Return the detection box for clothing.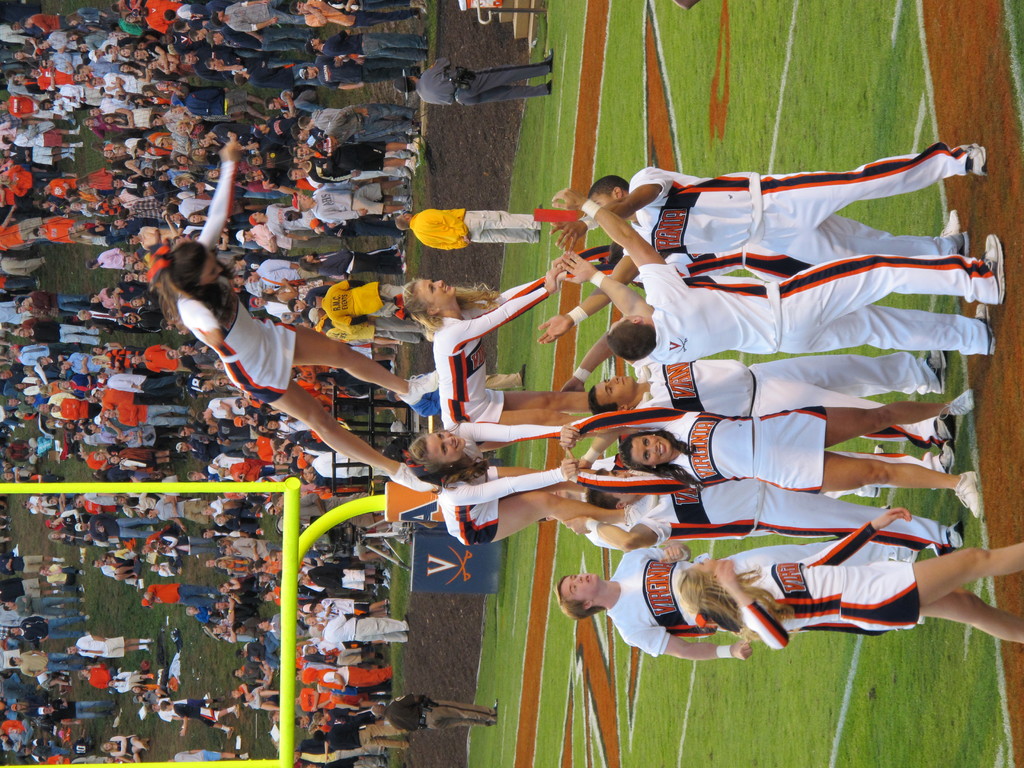
739/566/927/653.
